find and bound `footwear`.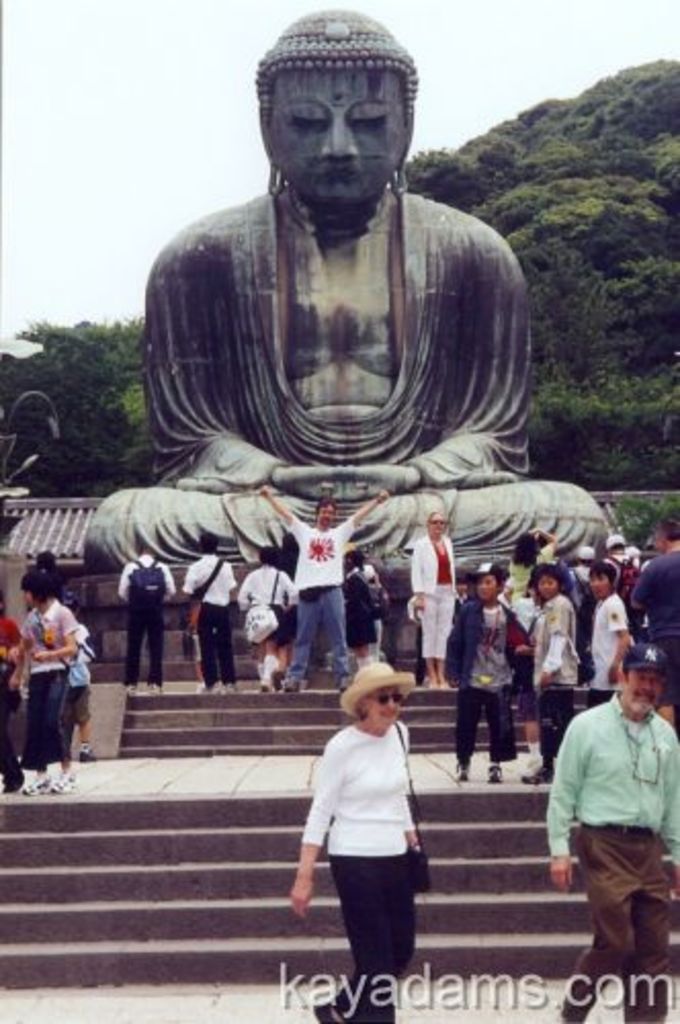
Bound: BBox(487, 760, 508, 780).
